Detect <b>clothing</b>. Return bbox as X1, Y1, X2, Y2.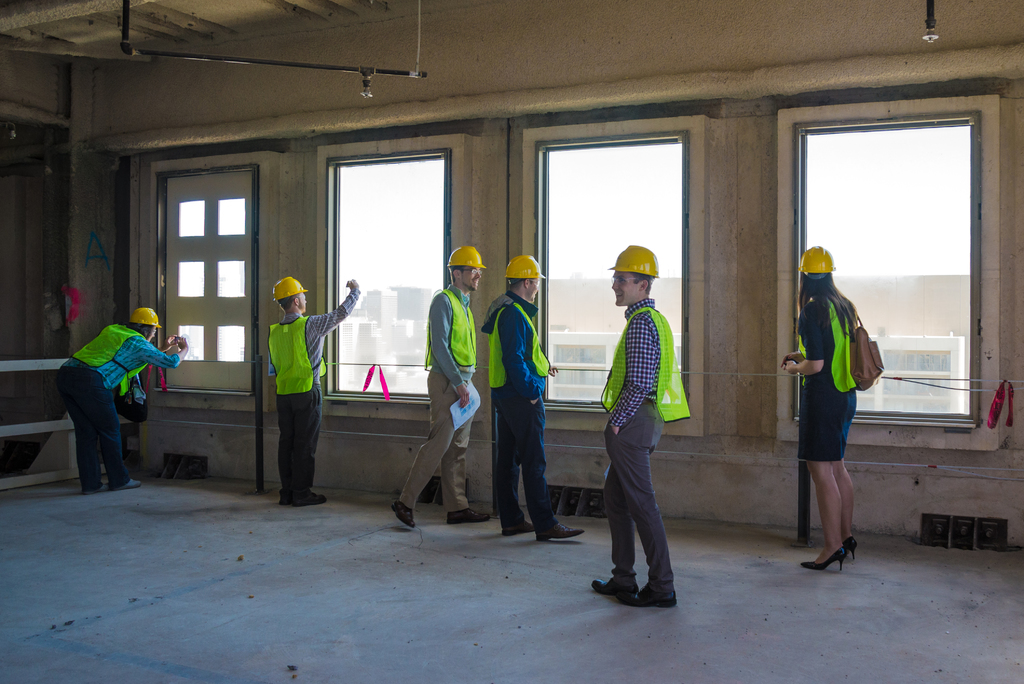
484, 289, 557, 526.
